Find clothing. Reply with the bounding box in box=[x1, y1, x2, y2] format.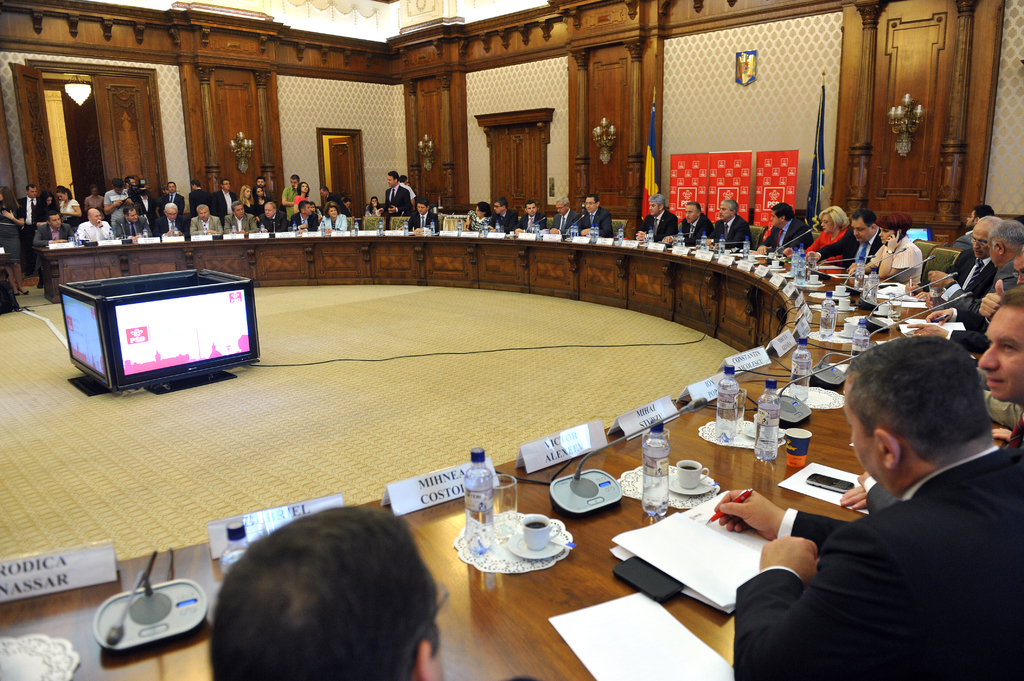
box=[155, 212, 188, 238].
